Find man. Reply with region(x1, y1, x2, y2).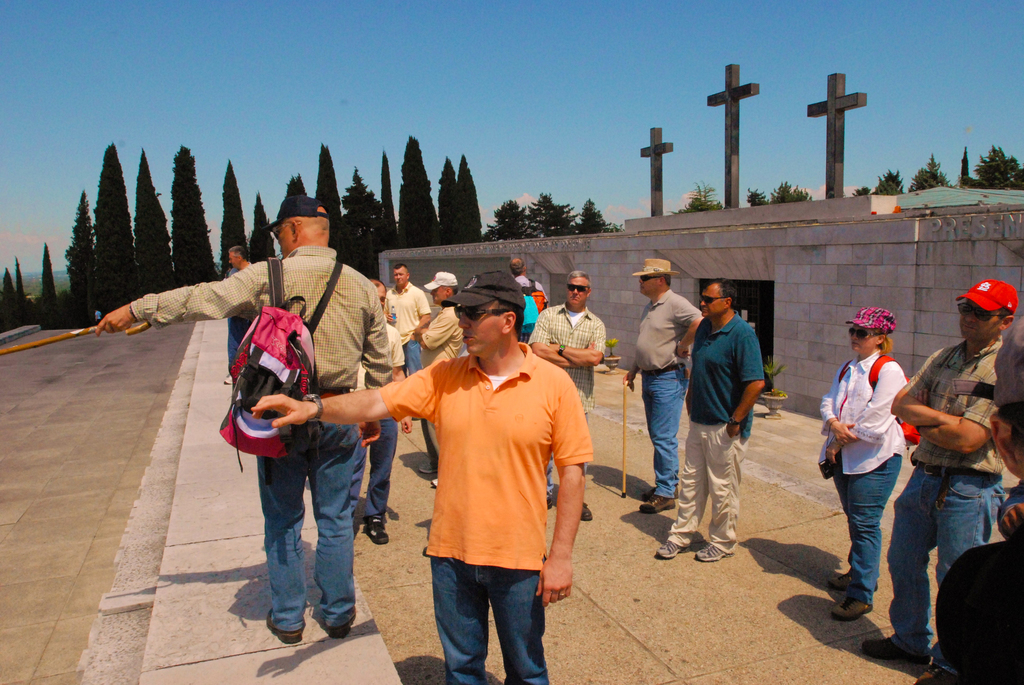
region(655, 278, 765, 567).
